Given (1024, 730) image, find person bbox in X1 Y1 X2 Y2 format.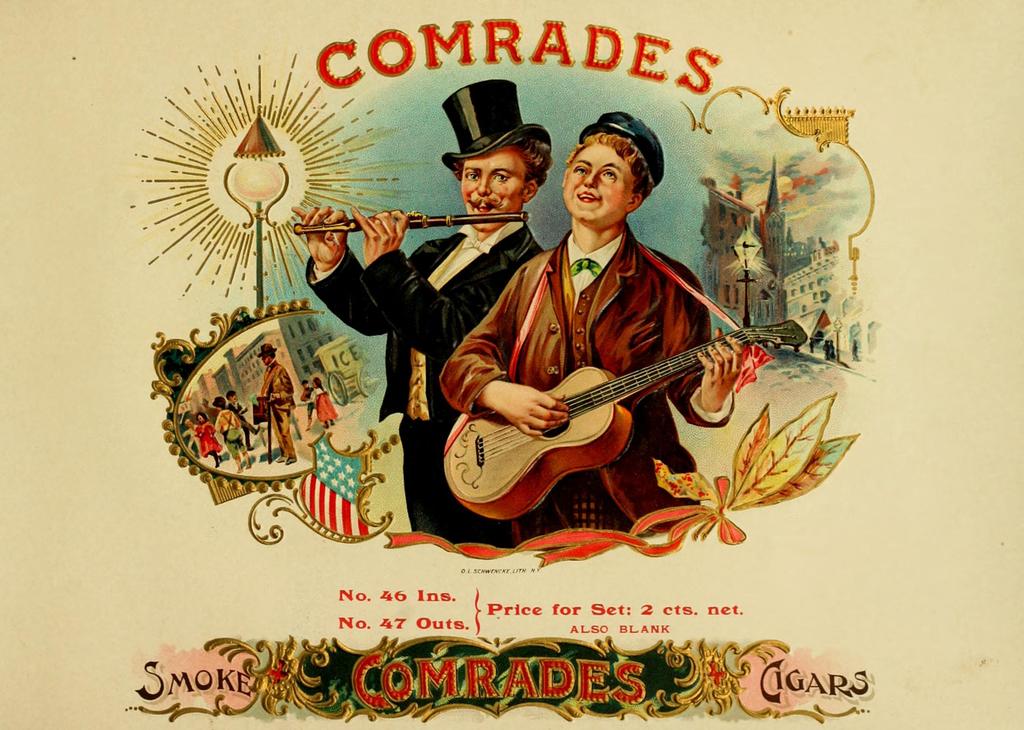
298 118 584 538.
